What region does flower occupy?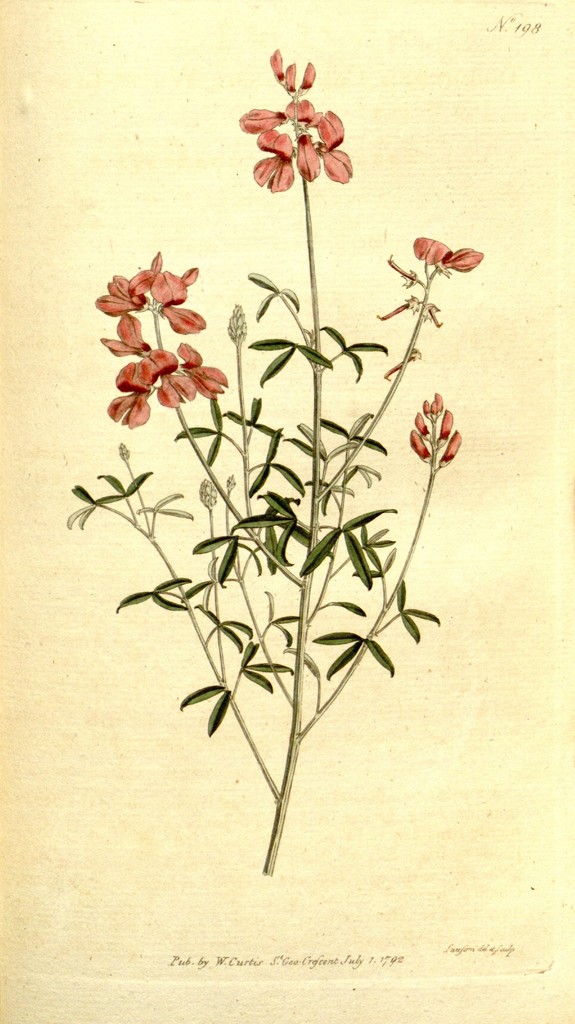
{"left": 411, "top": 238, "right": 486, "bottom": 273}.
